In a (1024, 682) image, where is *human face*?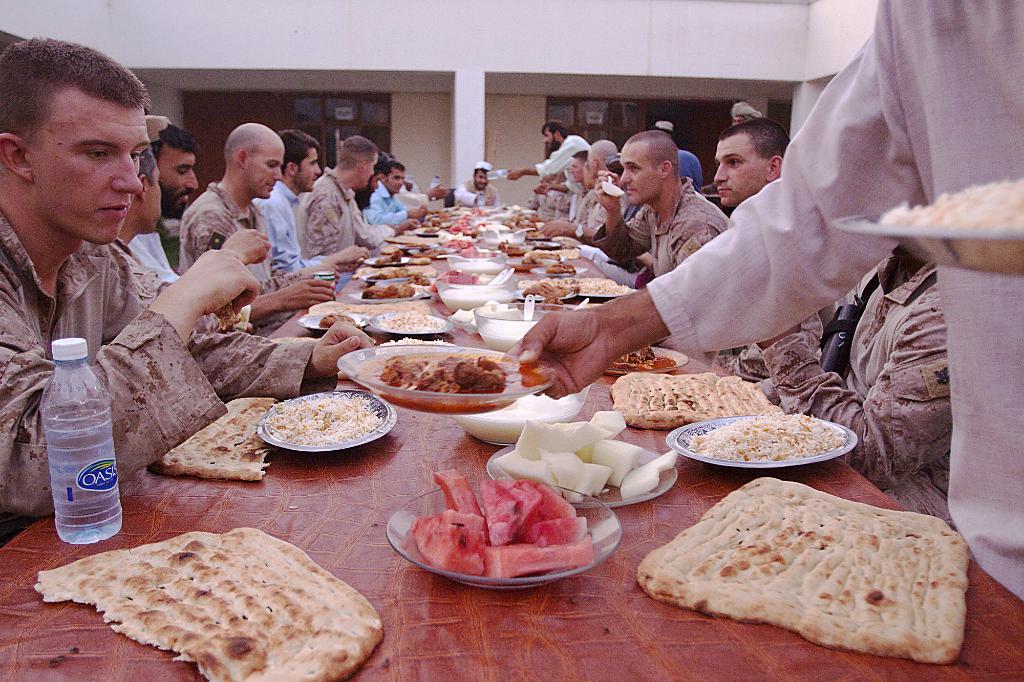
297/148/321/190.
